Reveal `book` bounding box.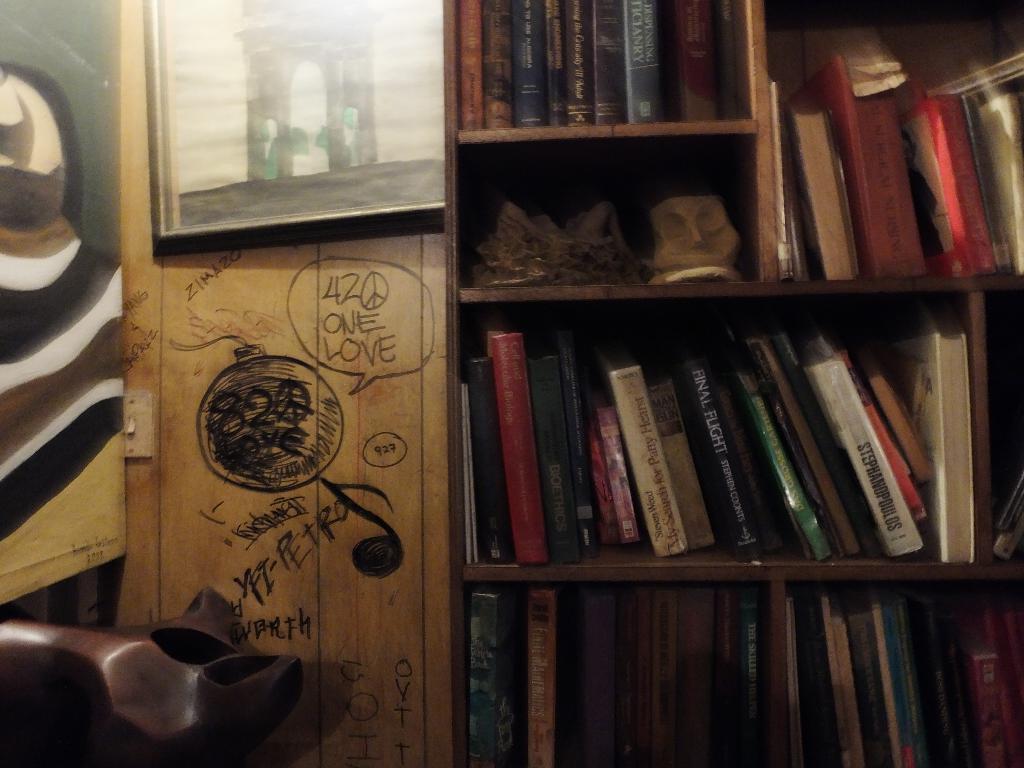
Revealed: 985, 87, 1023, 294.
